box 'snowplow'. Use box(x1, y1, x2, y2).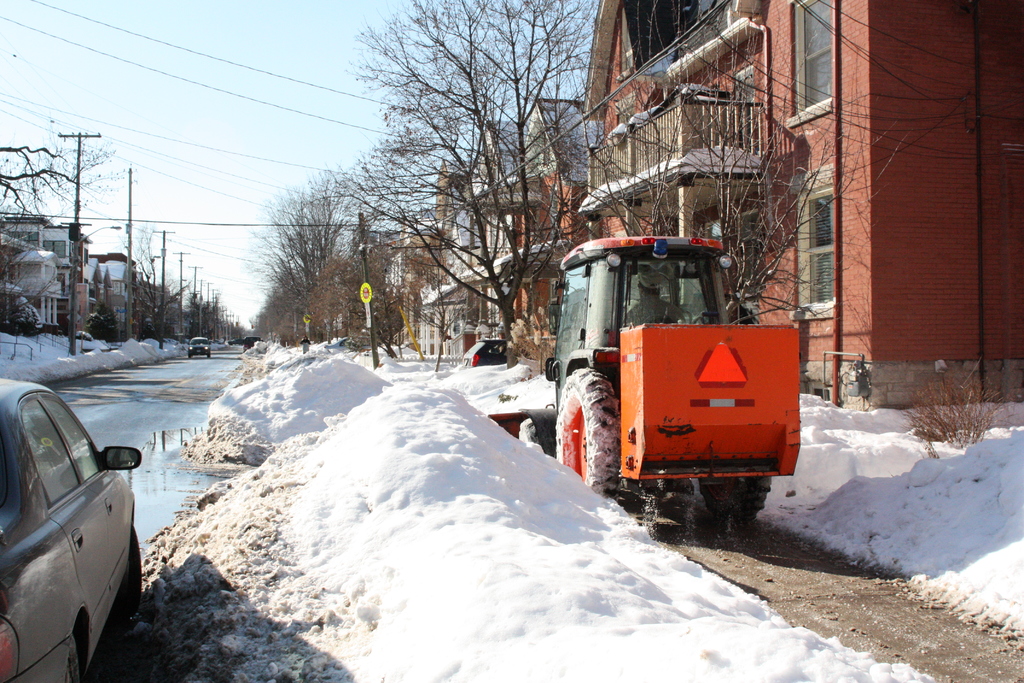
box(481, 239, 803, 541).
